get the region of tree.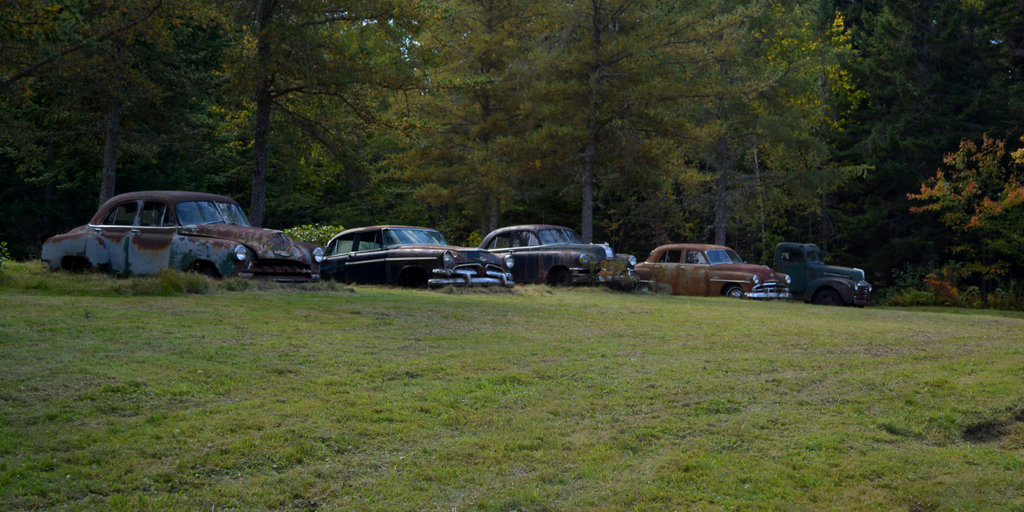
box(313, 0, 498, 247).
